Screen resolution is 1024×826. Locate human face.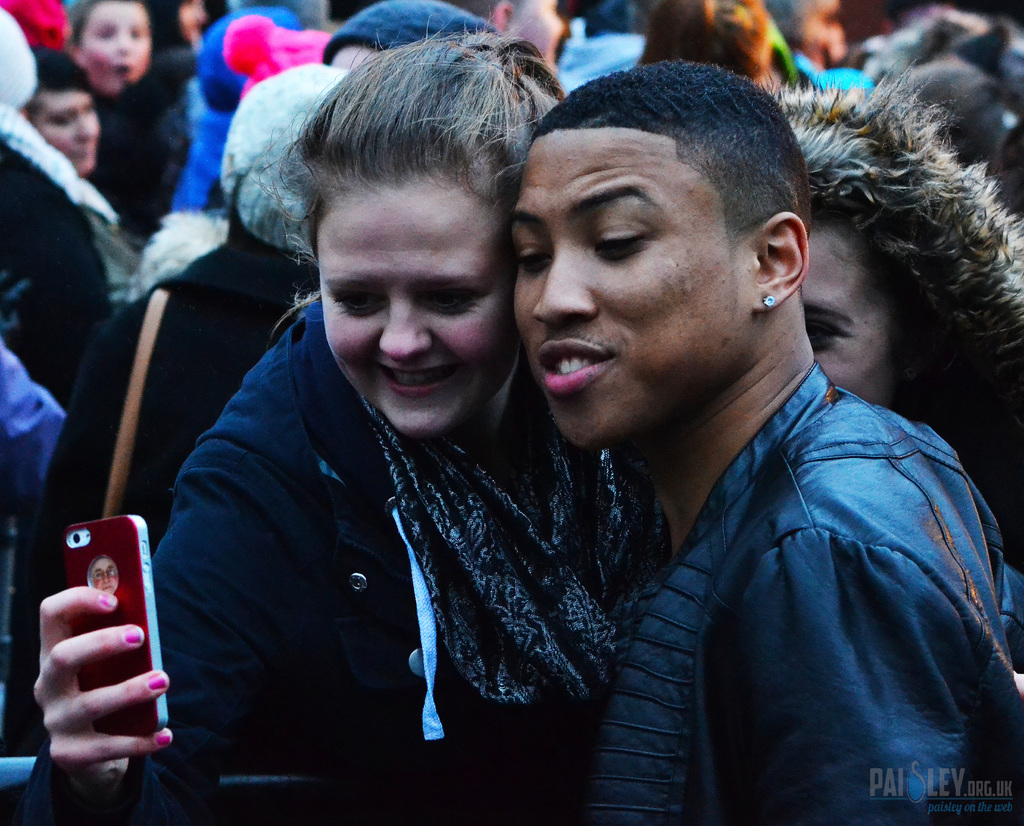
bbox=[806, 217, 898, 409].
